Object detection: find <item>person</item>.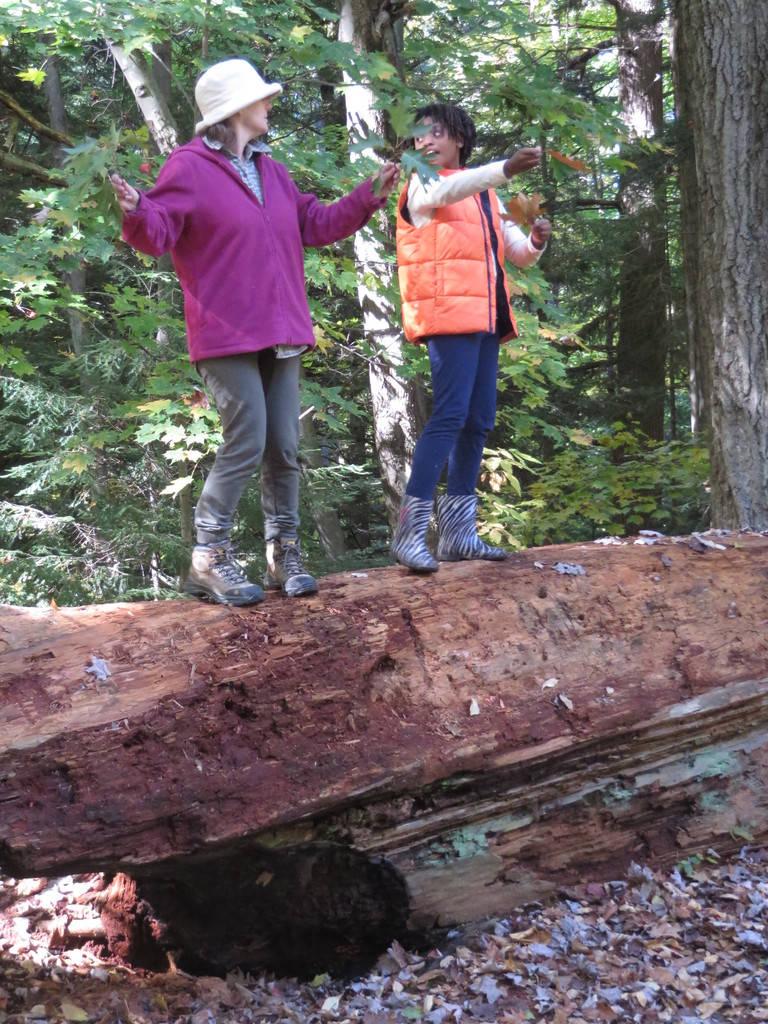
108 58 401 607.
